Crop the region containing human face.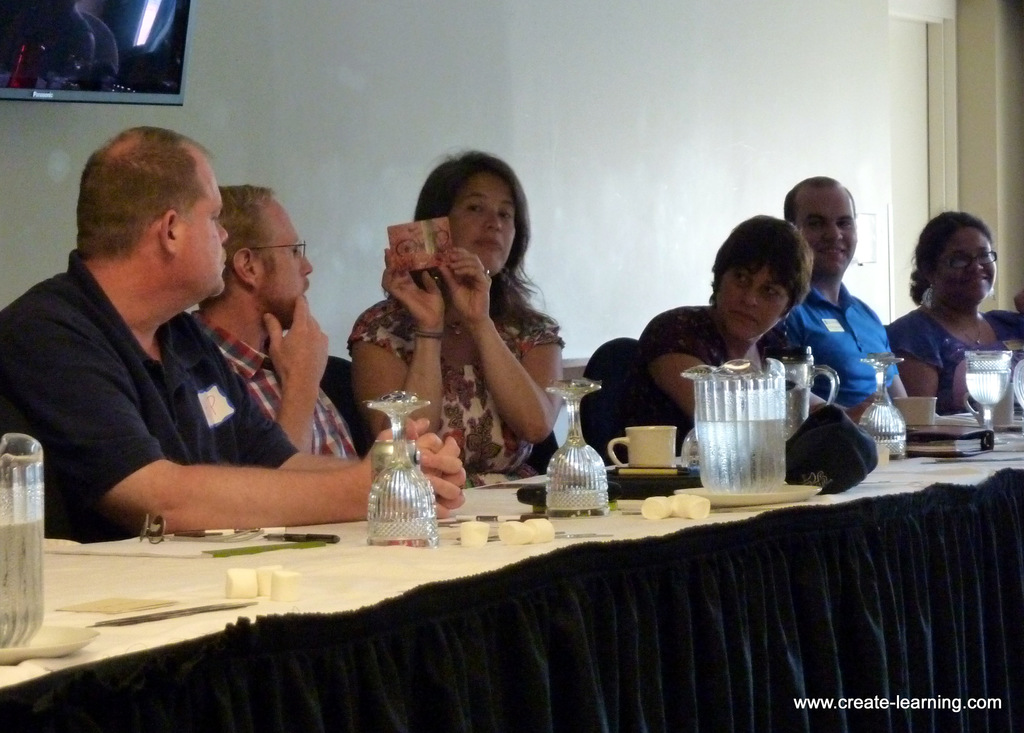
Crop region: bbox=(186, 156, 229, 290).
